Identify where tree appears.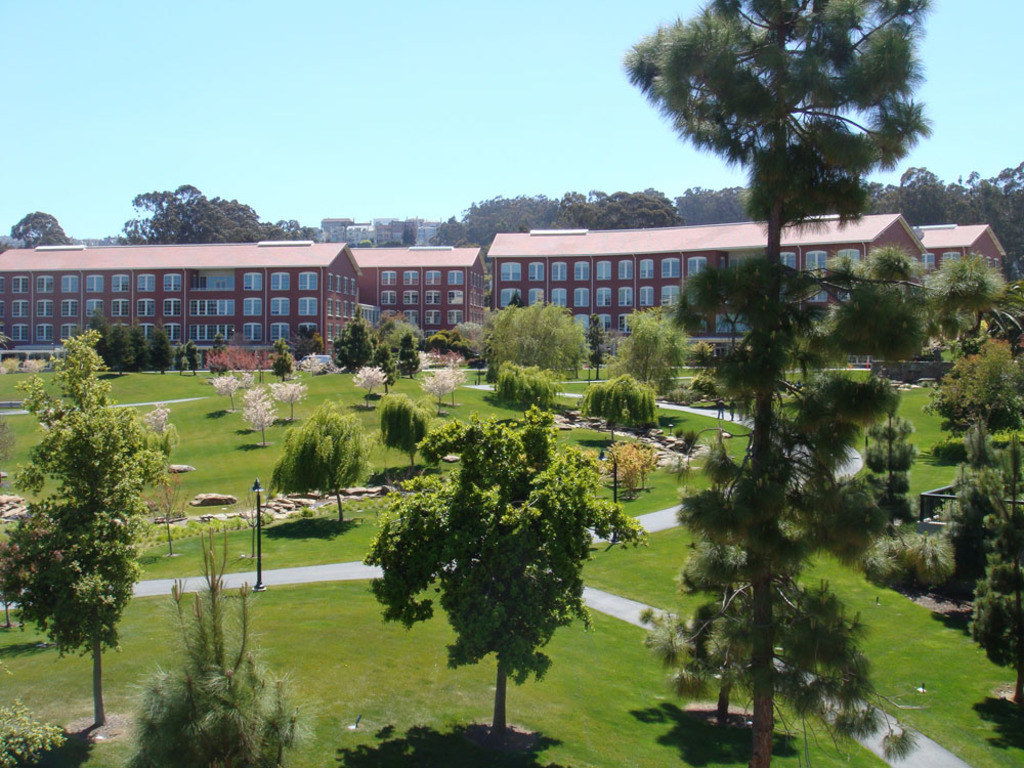
Appears at region(915, 325, 1023, 443).
